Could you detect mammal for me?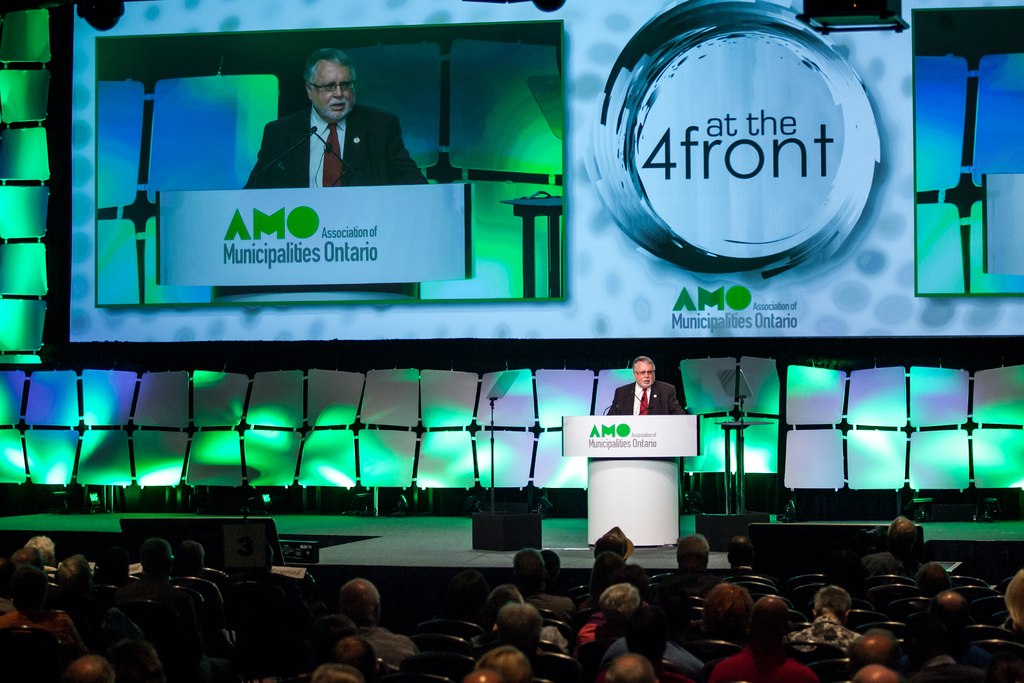
Detection result: locate(472, 642, 529, 682).
